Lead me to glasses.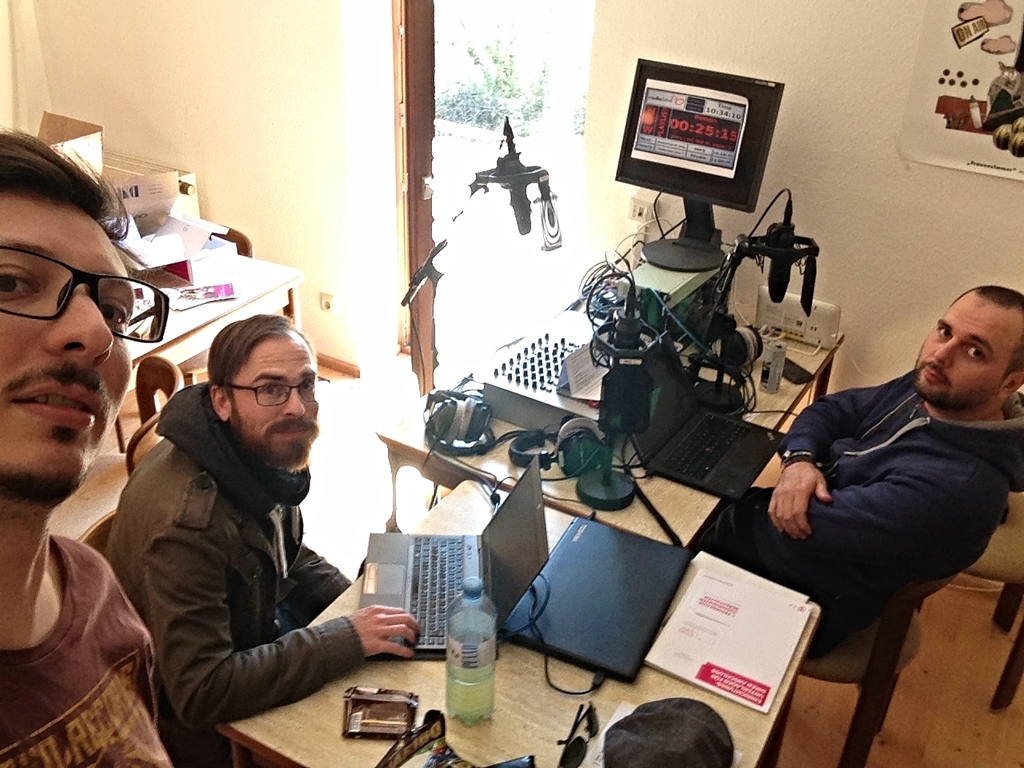
Lead to l=0, t=258, r=144, b=330.
